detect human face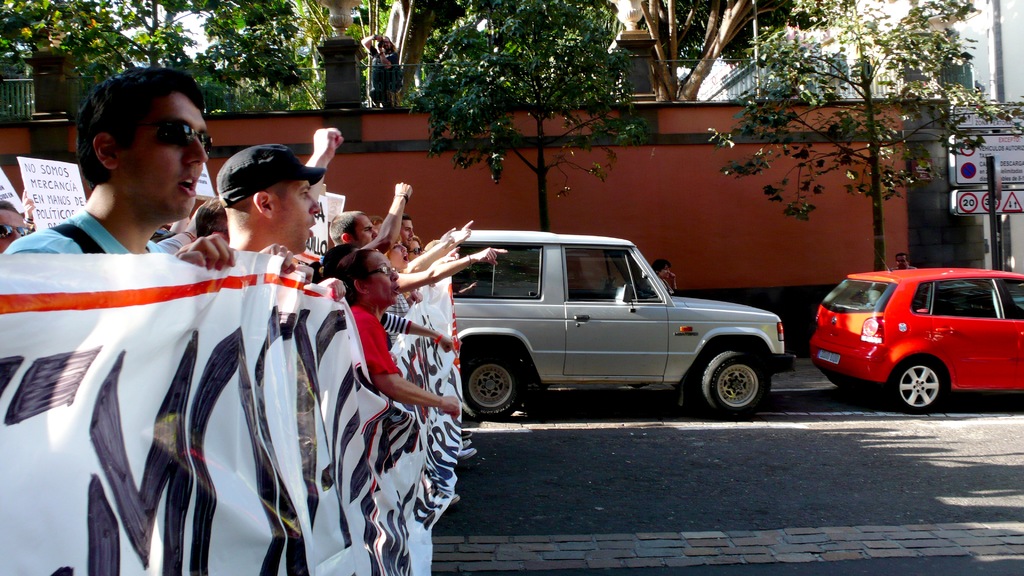
box(366, 254, 401, 304)
